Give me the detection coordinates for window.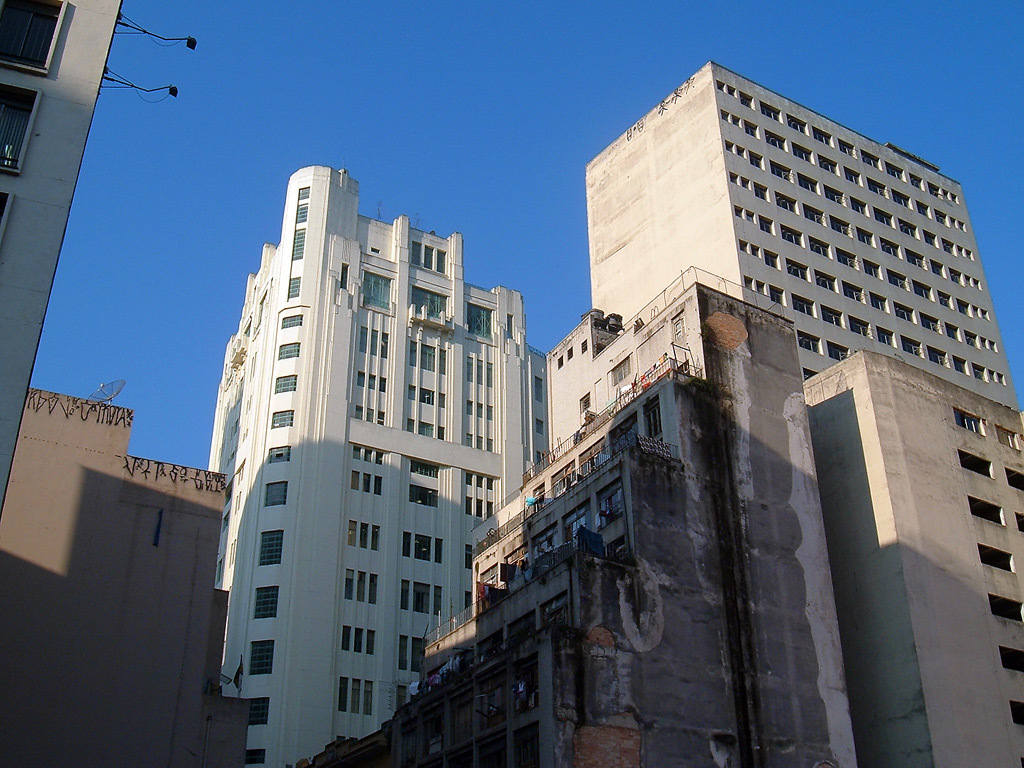
crop(792, 292, 818, 316).
